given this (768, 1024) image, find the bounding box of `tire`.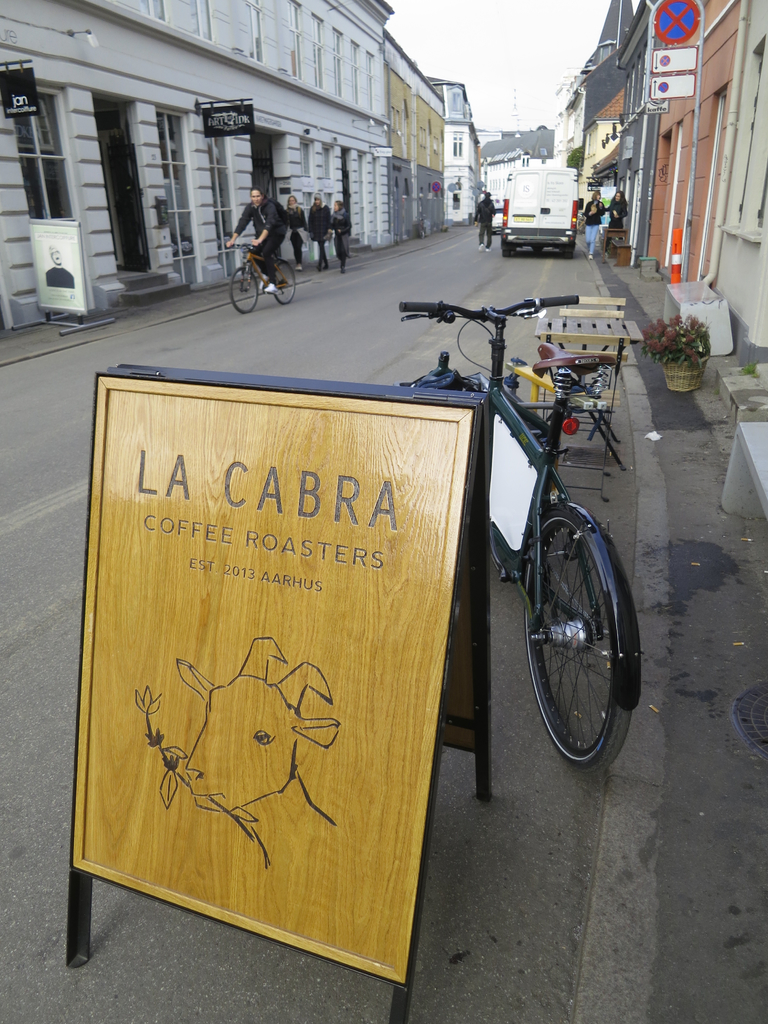
[left=230, top=269, right=258, bottom=316].
